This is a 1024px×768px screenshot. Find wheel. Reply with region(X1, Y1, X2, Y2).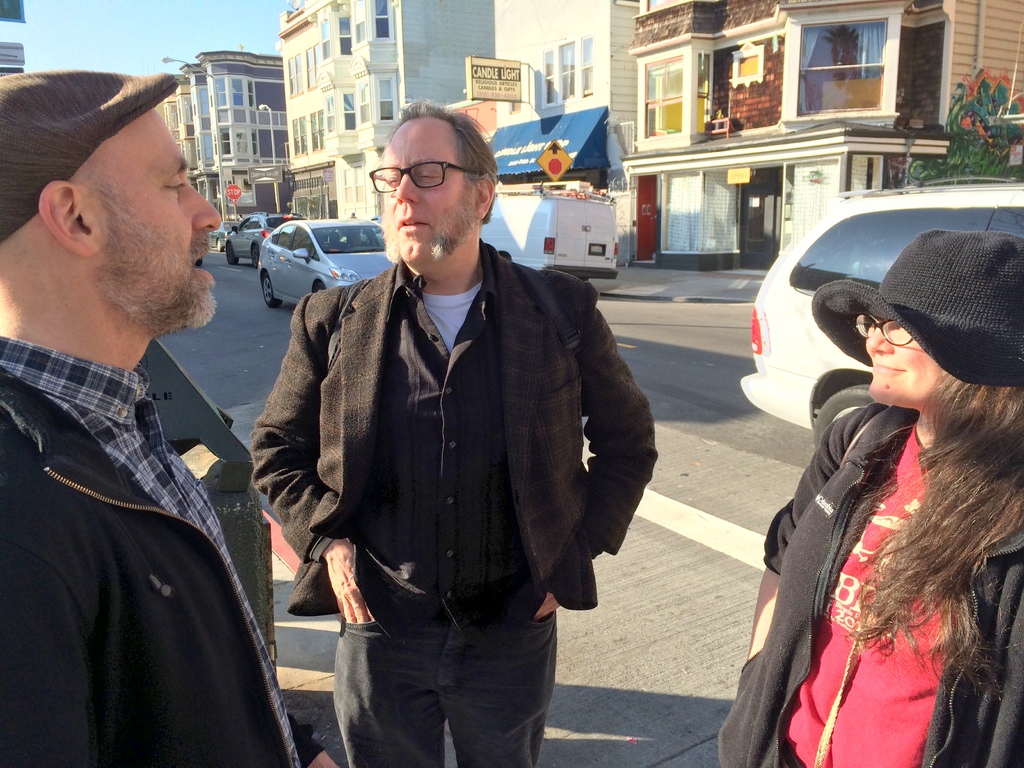
region(226, 243, 239, 264).
